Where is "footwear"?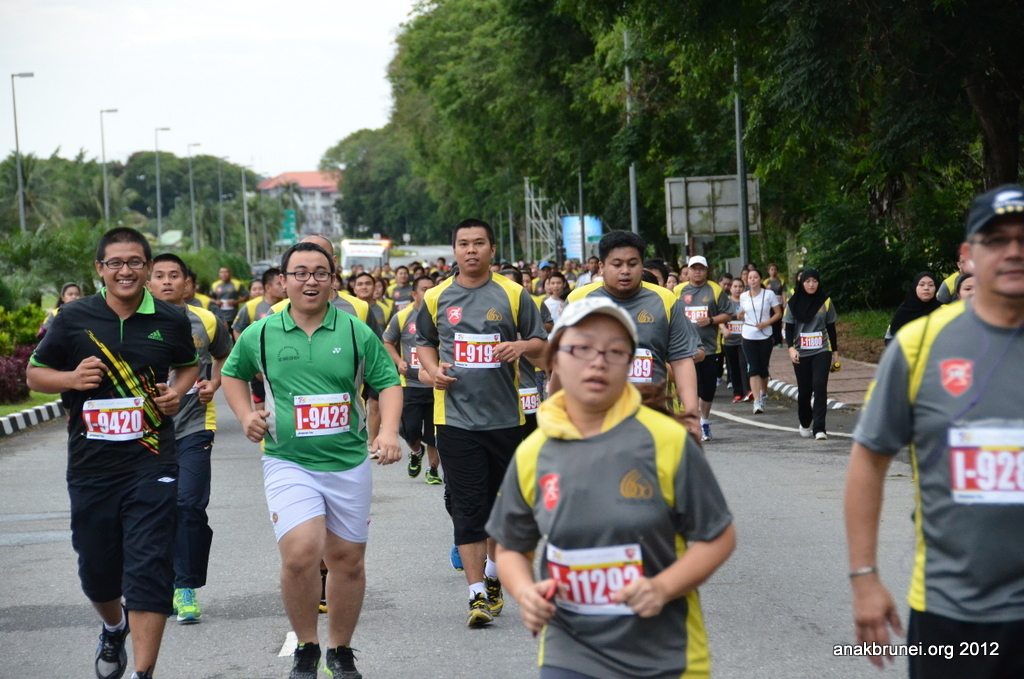
crop(448, 546, 468, 574).
